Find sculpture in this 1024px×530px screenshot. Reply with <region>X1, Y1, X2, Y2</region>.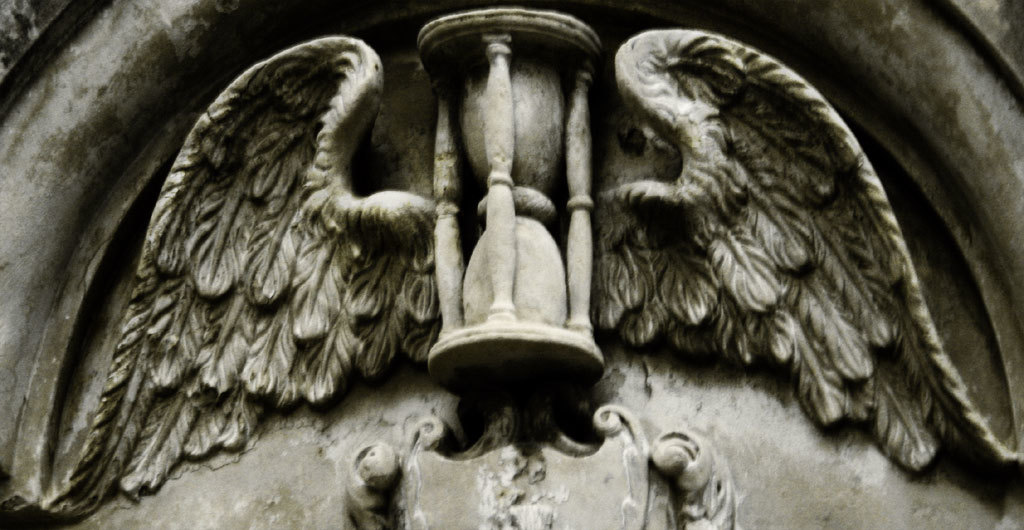
<region>0, 0, 1019, 529</region>.
